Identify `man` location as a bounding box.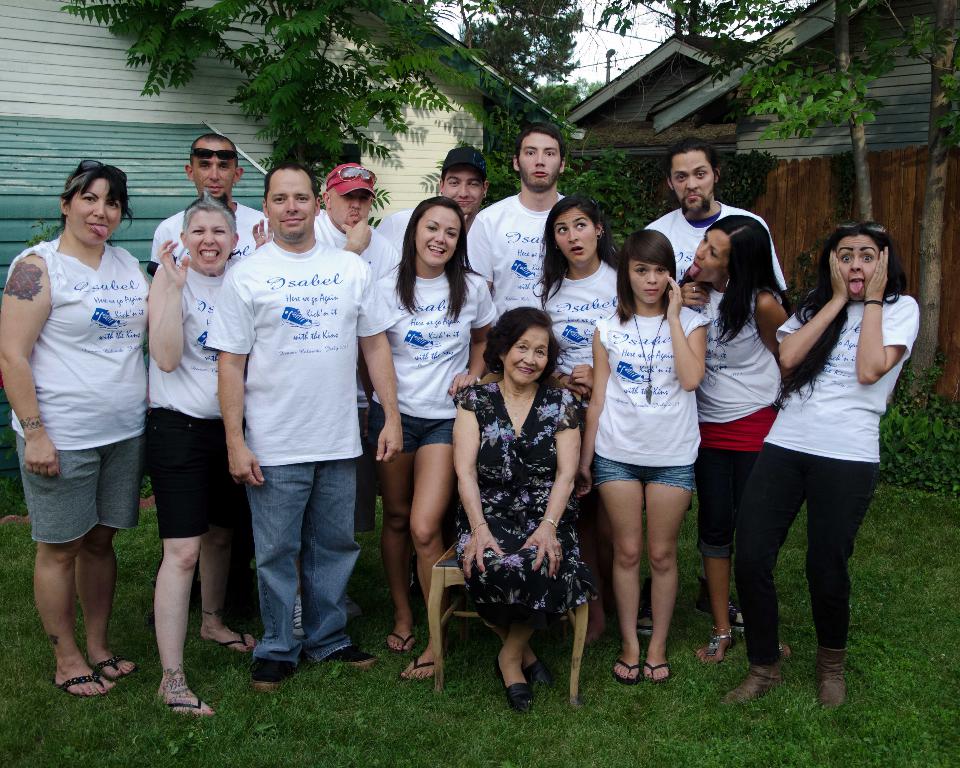
box=[315, 158, 400, 534].
